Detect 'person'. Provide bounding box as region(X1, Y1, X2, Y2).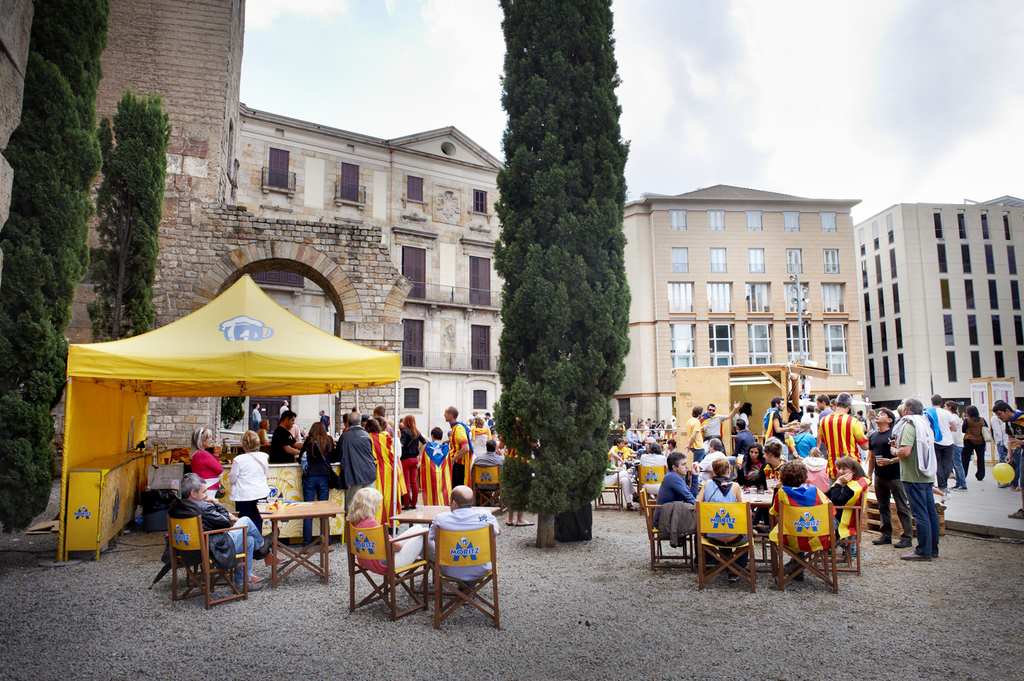
region(887, 398, 939, 560).
